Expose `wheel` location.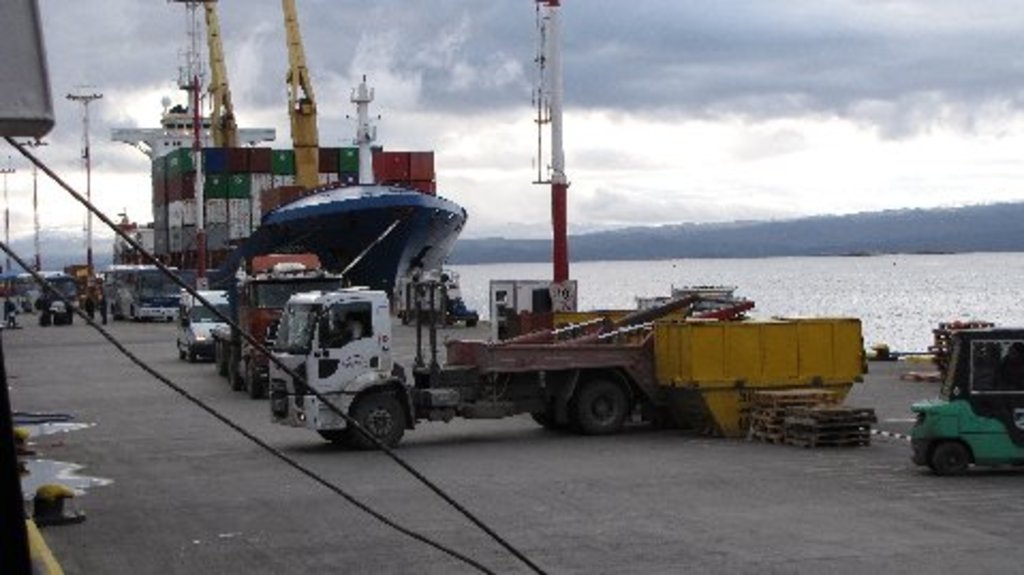
Exposed at (left=346, top=389, right=410, bottom=451).
